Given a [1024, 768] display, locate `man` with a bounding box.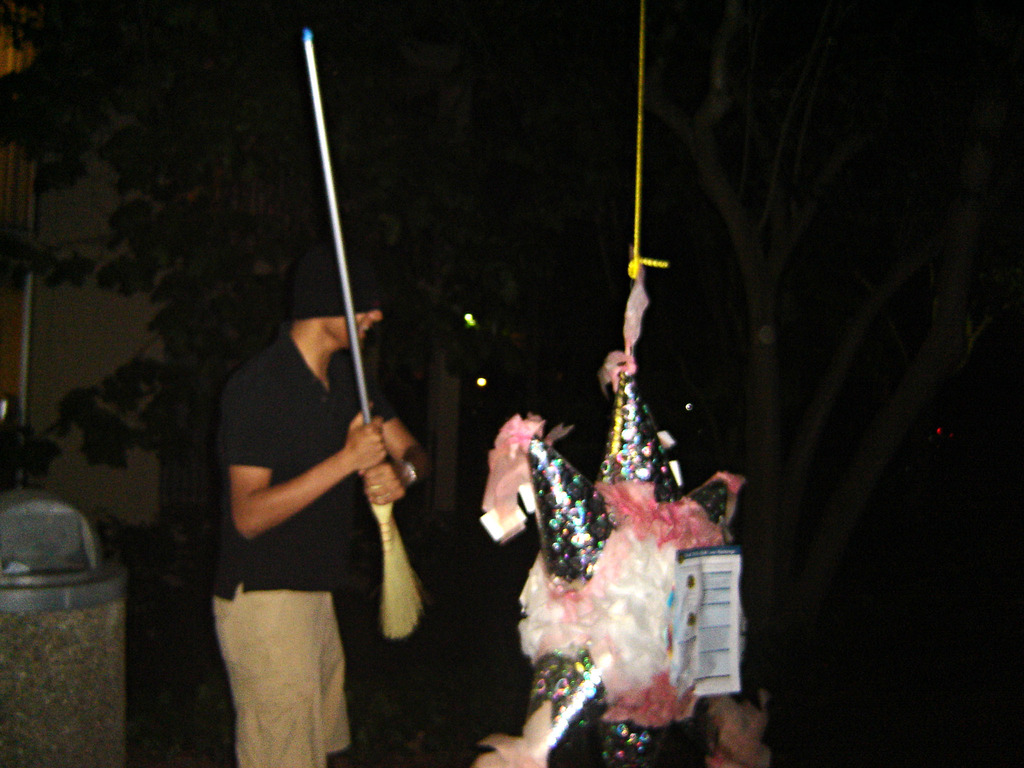
Located: (x1=195, y1=236, x2=437, y2=762).
